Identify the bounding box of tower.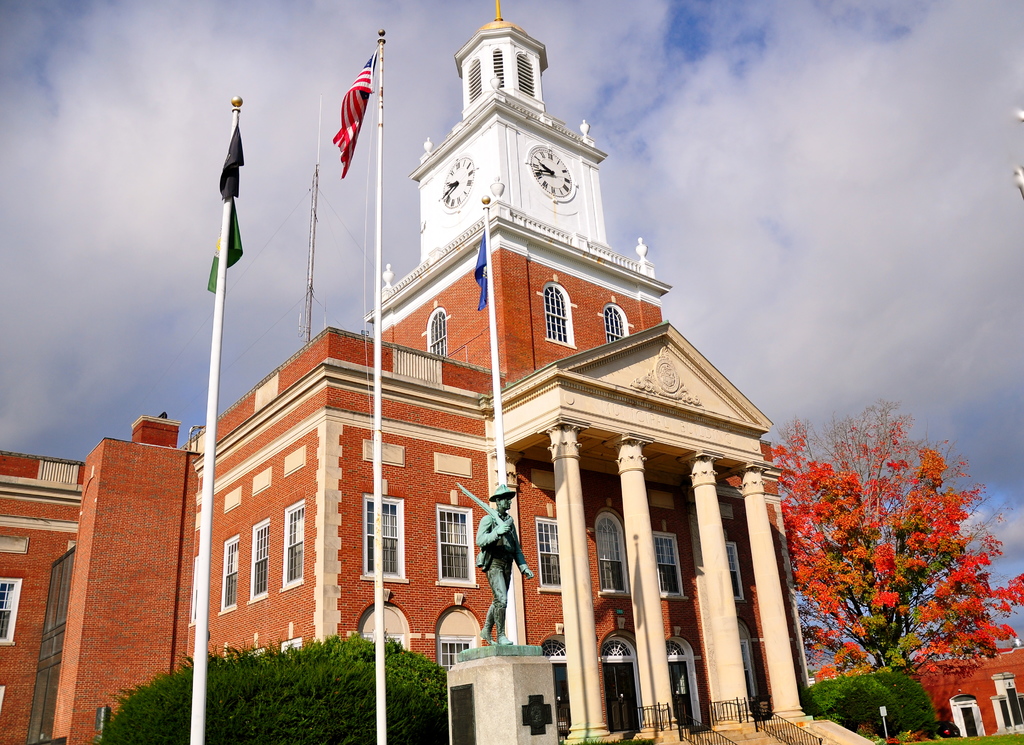
detection(363, 4, 707, 639).
